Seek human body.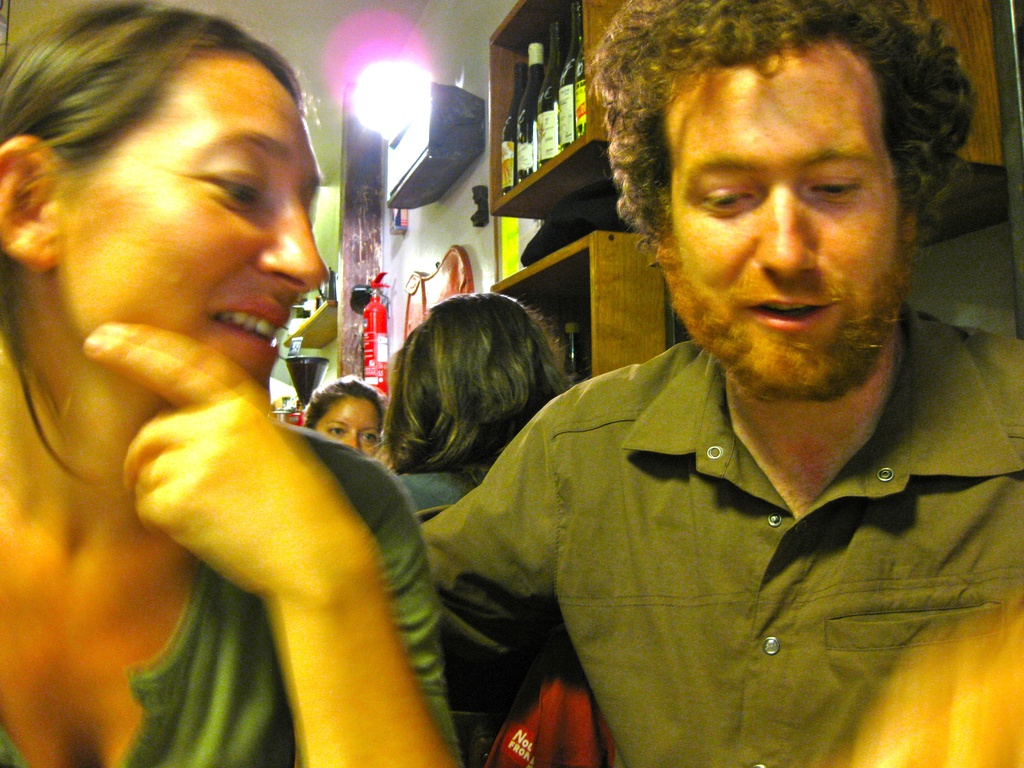
413/307/1023/767.
